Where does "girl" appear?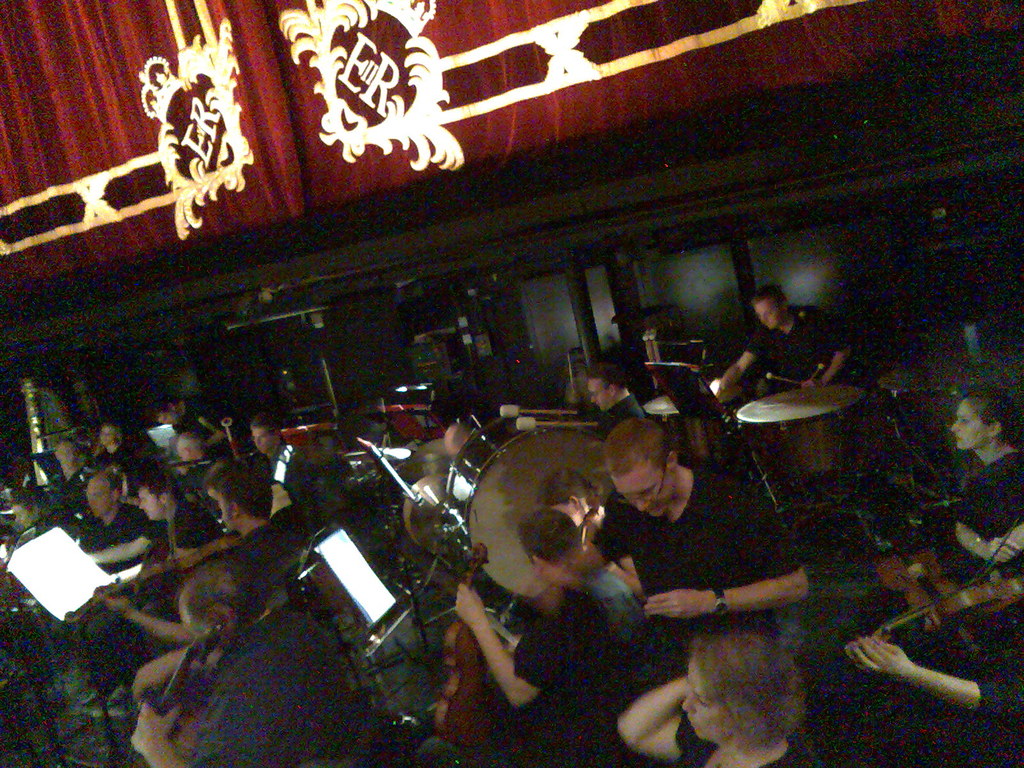
Appears at 932,376,1023,580.
